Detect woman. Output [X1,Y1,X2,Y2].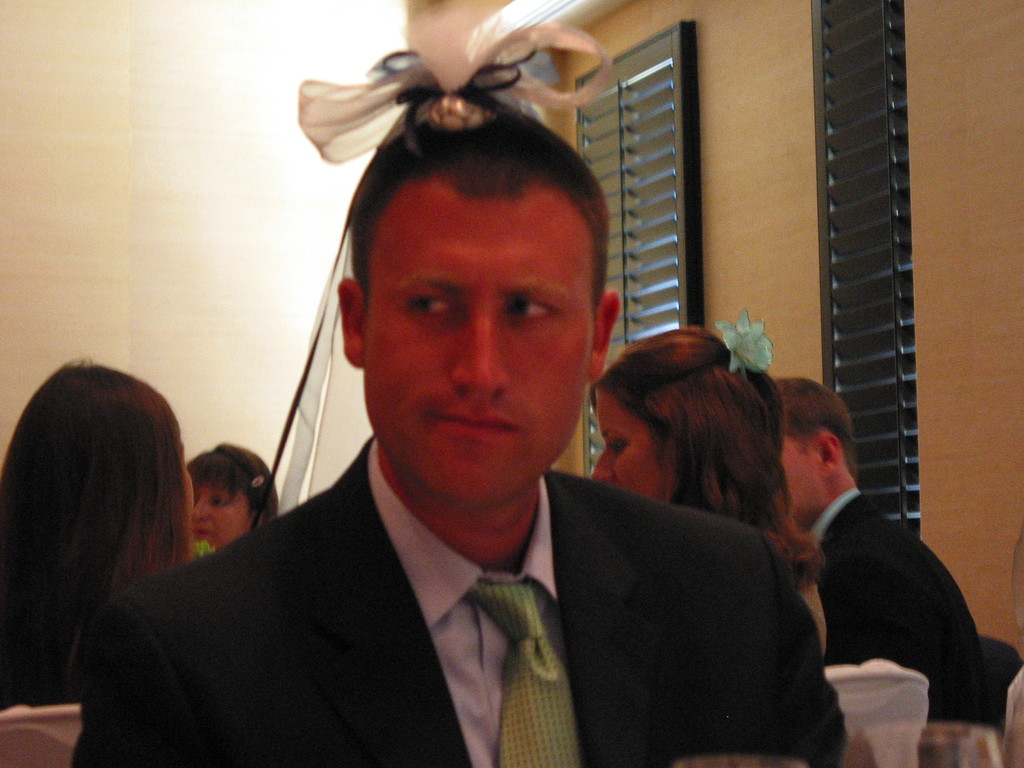
[588,318,833,653].
